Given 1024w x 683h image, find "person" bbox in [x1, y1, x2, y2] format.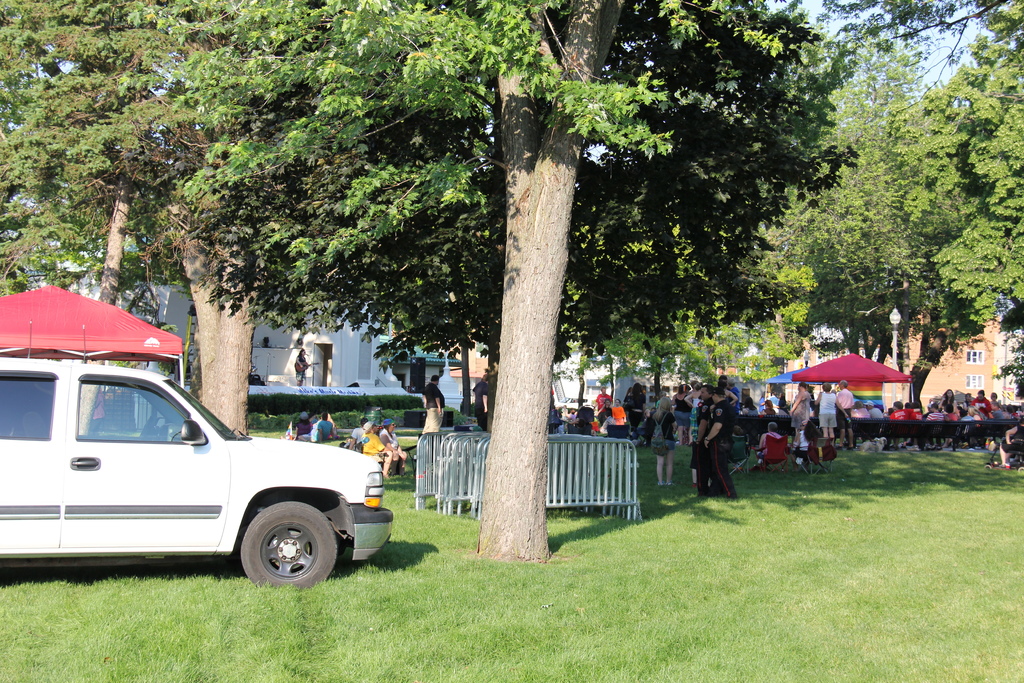
[355, 420, 365, 445].
